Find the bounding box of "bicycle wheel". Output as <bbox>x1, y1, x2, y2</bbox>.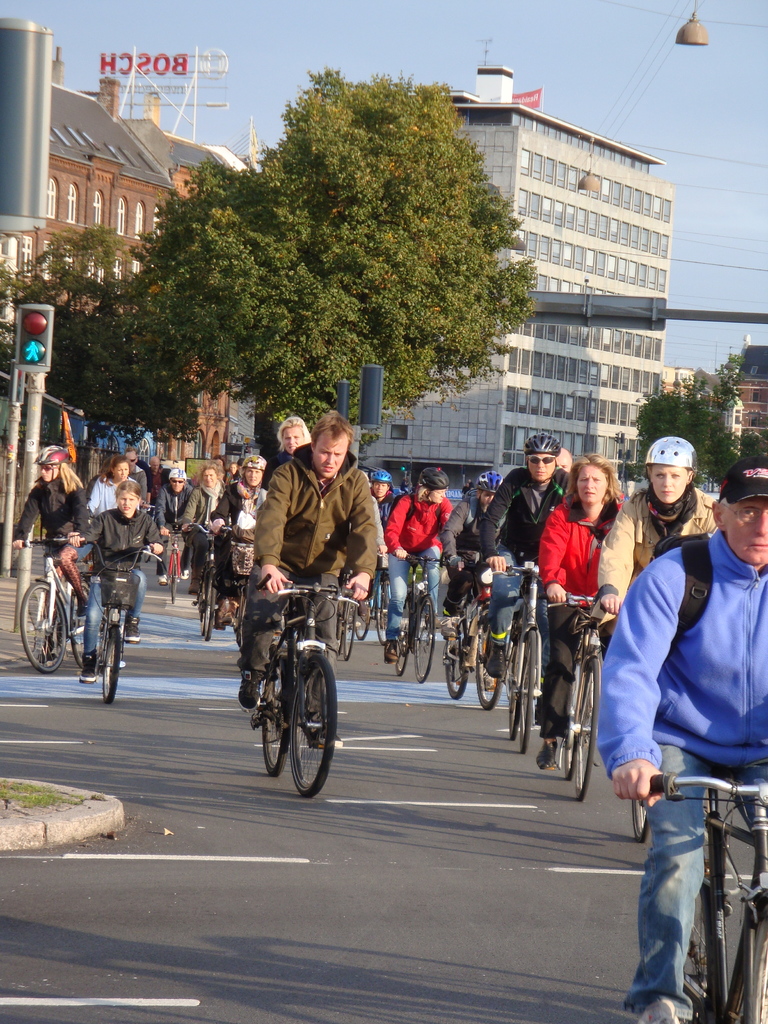
<bbox>739, 911, 767, 1023</bbox>.
